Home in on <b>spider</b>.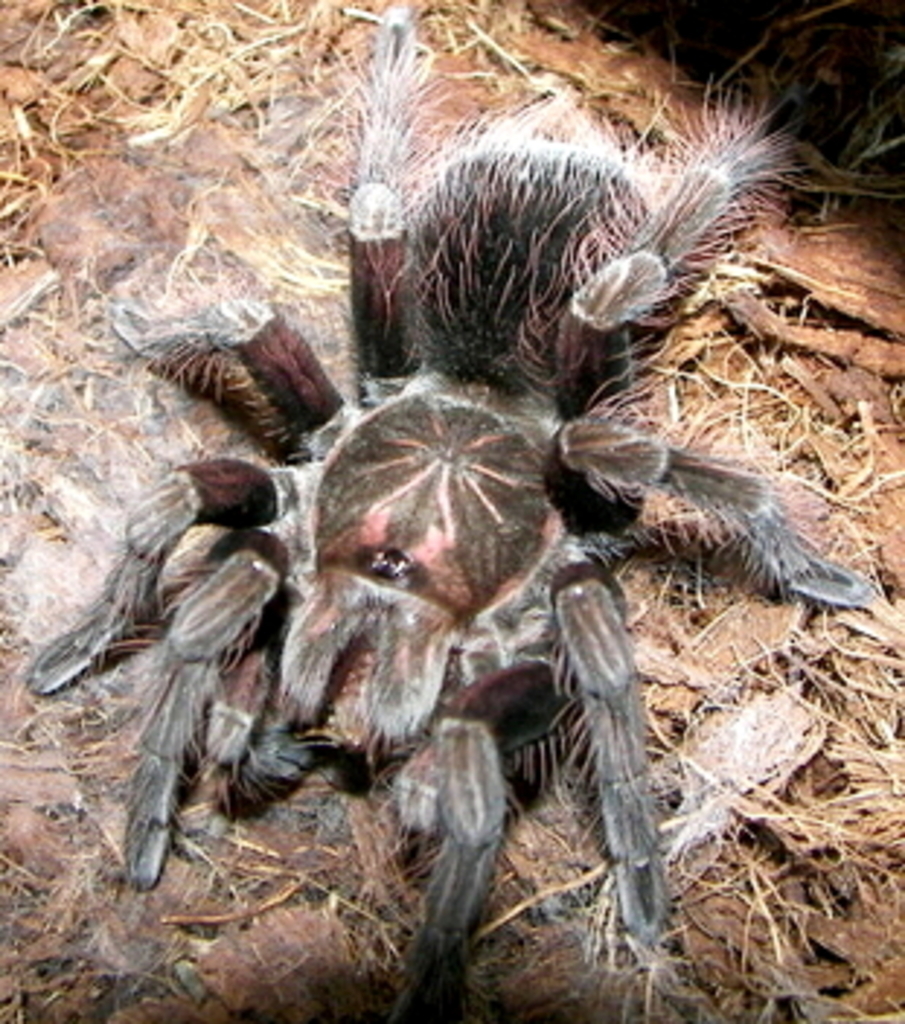
Homed in at <box>20,0,885,1021</box>.
